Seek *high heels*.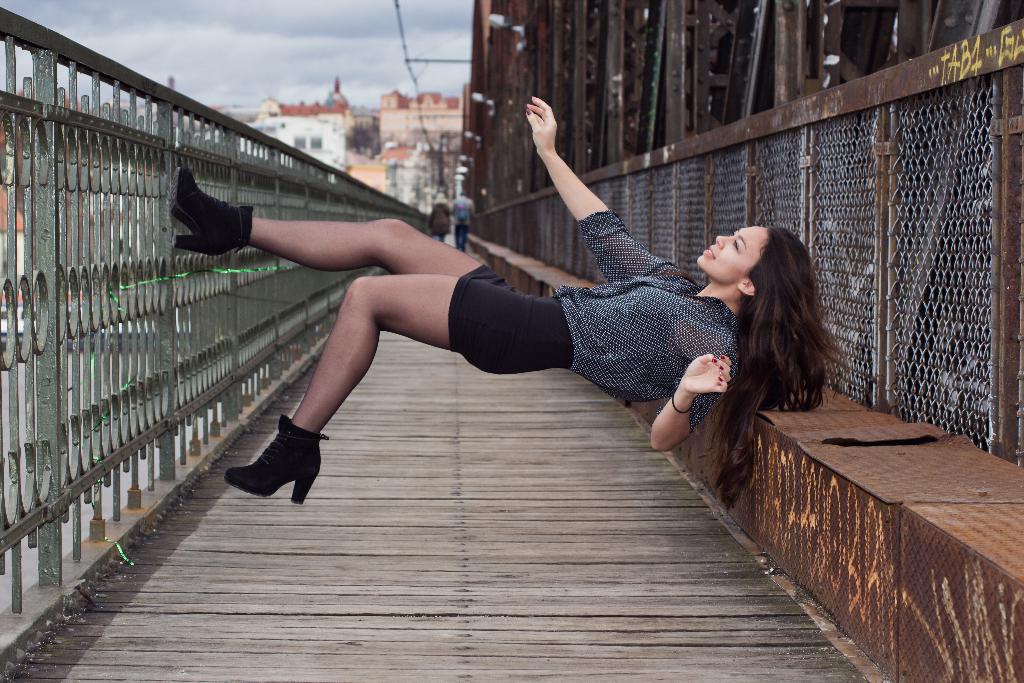
detection(239, 416, 320, 513).
